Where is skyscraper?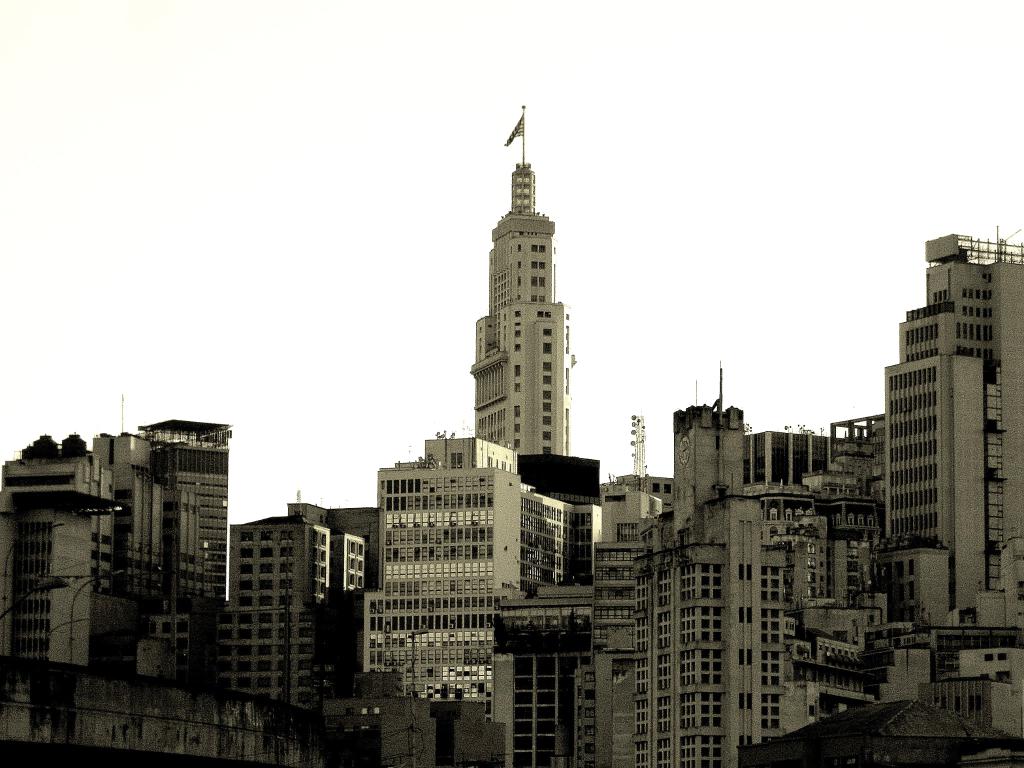
[x1=0, y1=428, x2=111, y2=669].
